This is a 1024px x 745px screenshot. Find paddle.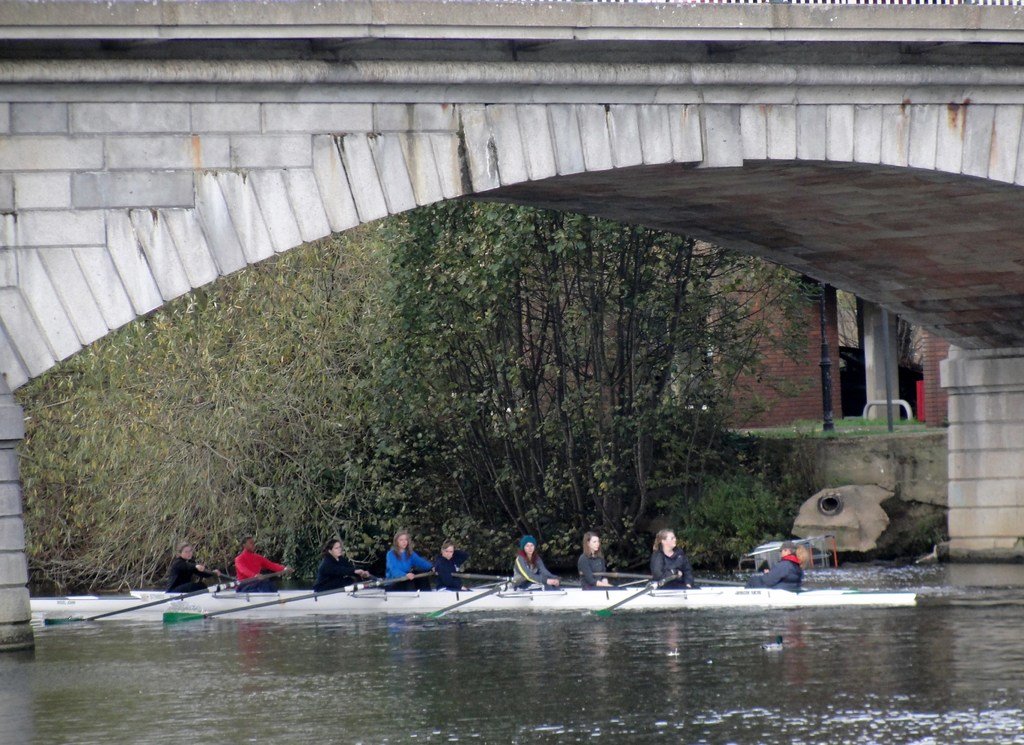
Bounding box: 50/584/230/622.
